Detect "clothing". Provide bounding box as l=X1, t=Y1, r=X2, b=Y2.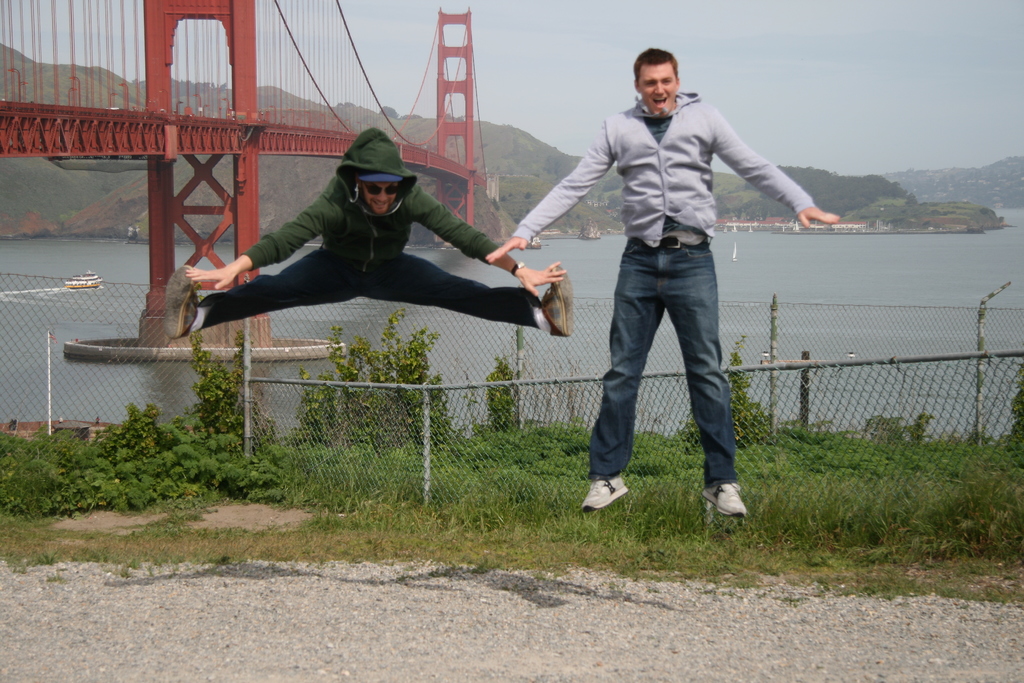
l=195, t=140, r=540, b=336.
